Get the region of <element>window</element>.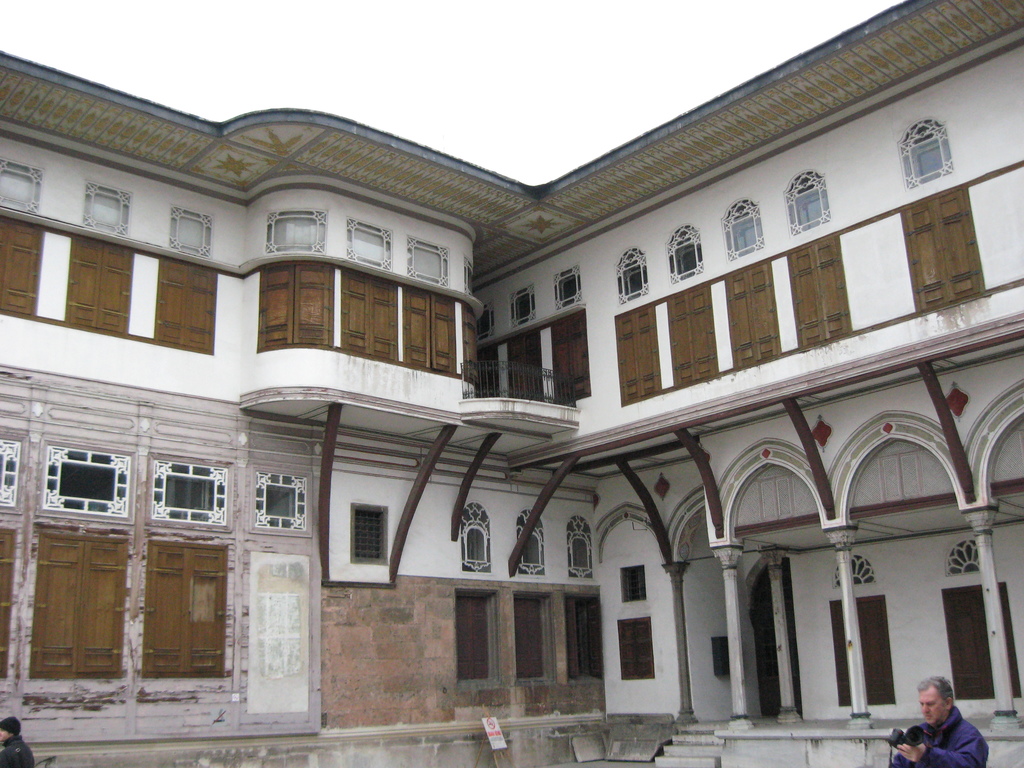
(726, 202, 762, 257).
